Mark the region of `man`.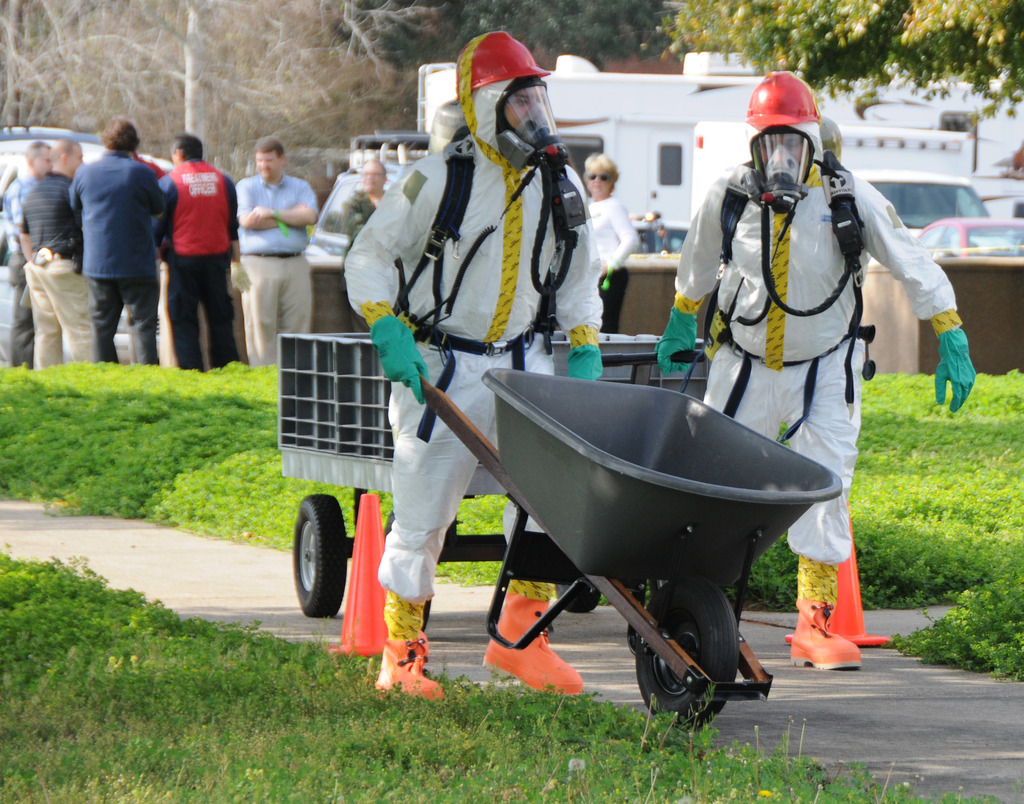
Region: BBox(67, 117, 164, 365).
